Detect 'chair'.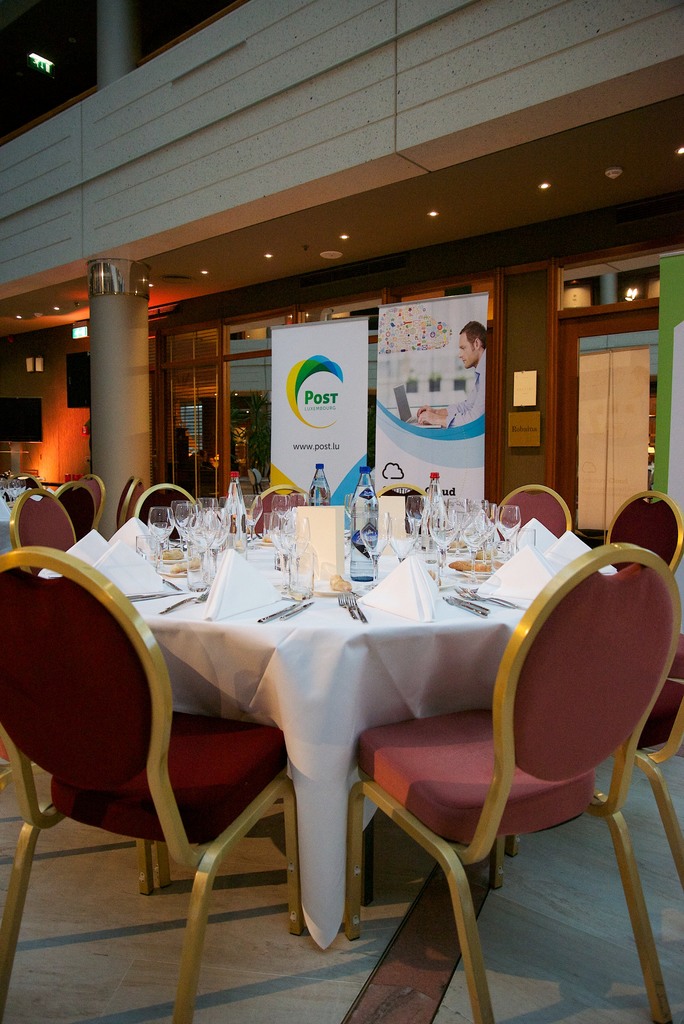
Detected at locate(81, 476, 107, 529).
